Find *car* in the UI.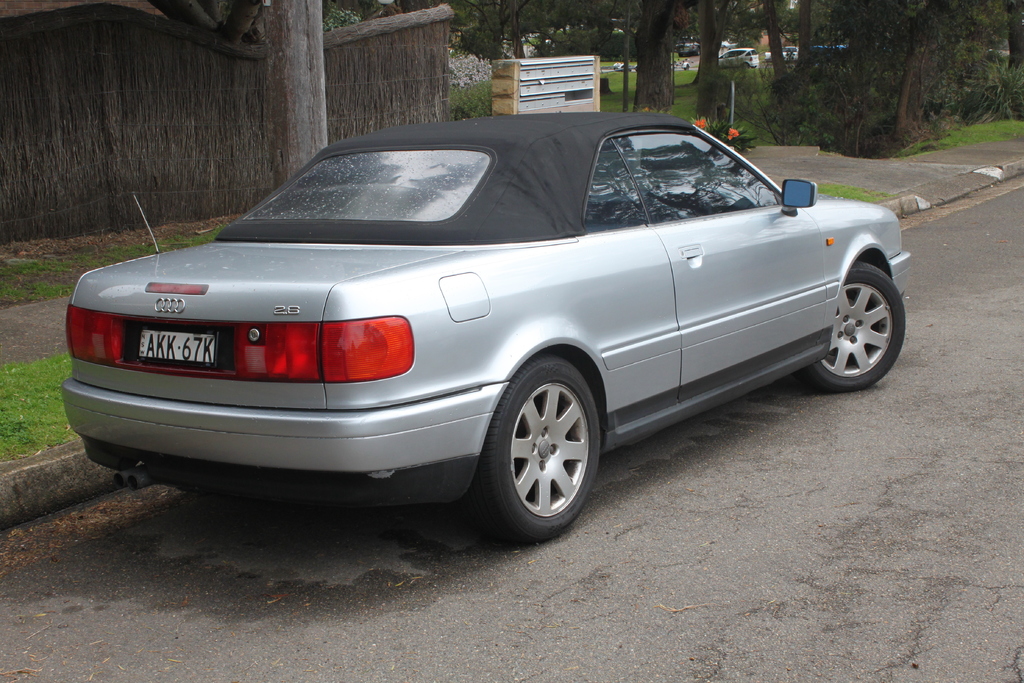
UI element at [x1=712, y1=38, x2=760, y2=74].
